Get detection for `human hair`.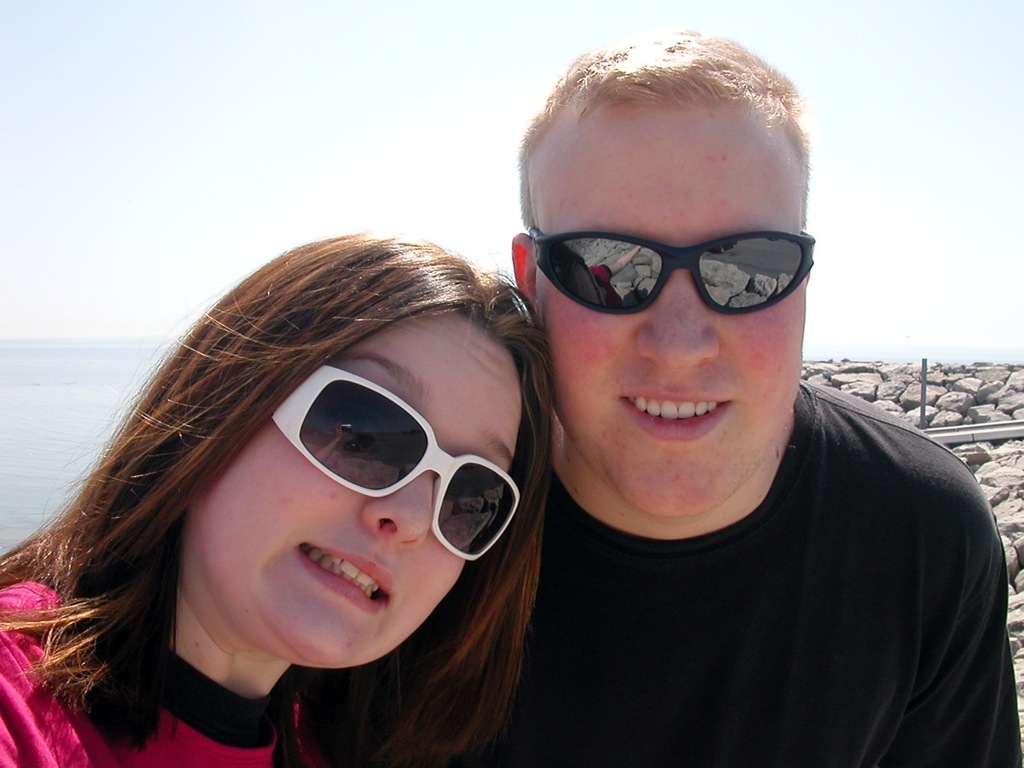
Detection: (4,232,554,765).
